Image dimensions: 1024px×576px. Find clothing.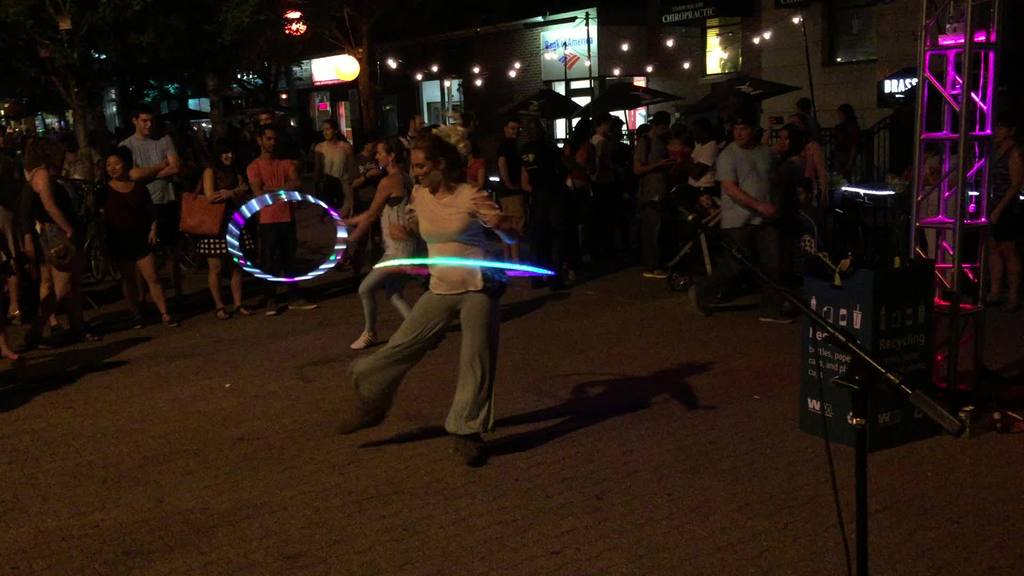
{"left": 116, "top": 128, "right": 203, "bottom": 282}.
